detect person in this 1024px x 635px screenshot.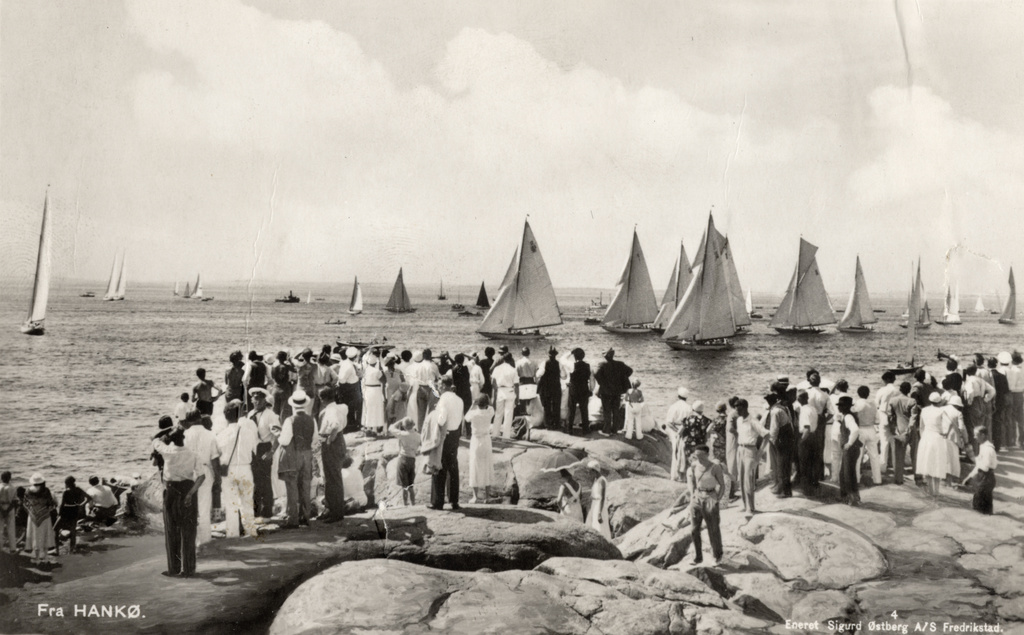
Detection: x1=957, y1=420, x2=1009, y2=517.
